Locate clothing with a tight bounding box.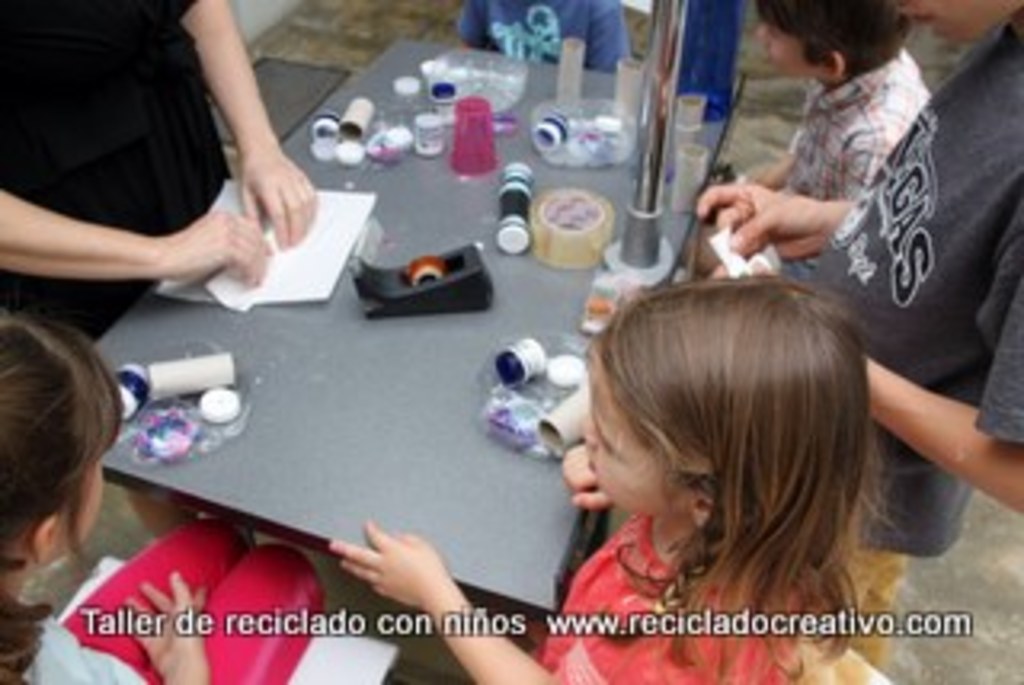
detection(534, 515, 810, 682).
